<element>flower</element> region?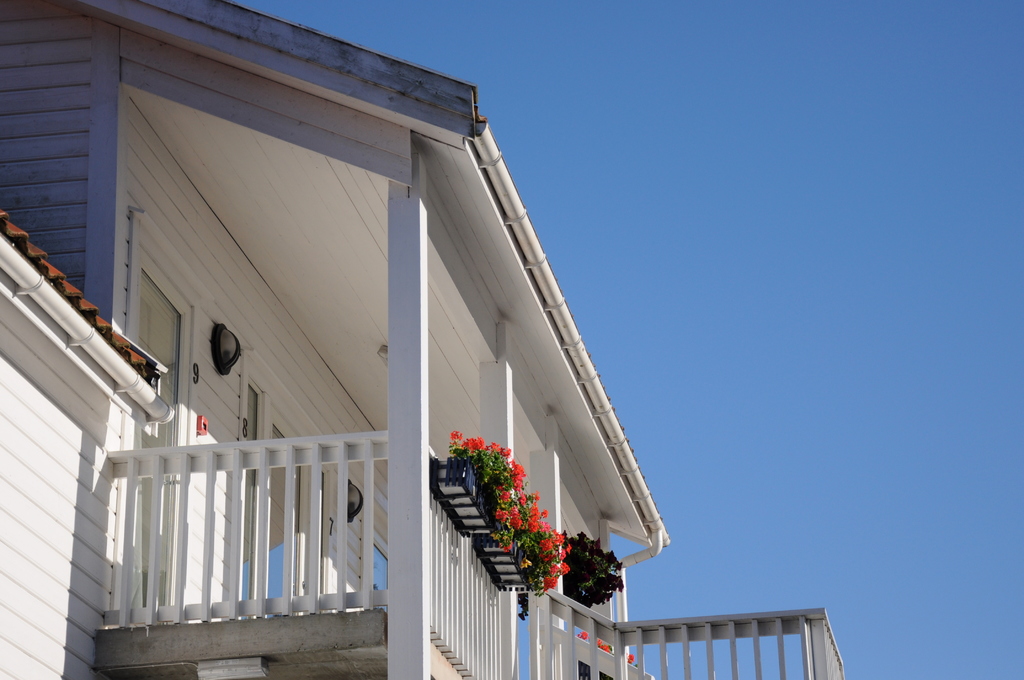
(x1=577, y1=628, x2=589, y2=642)
